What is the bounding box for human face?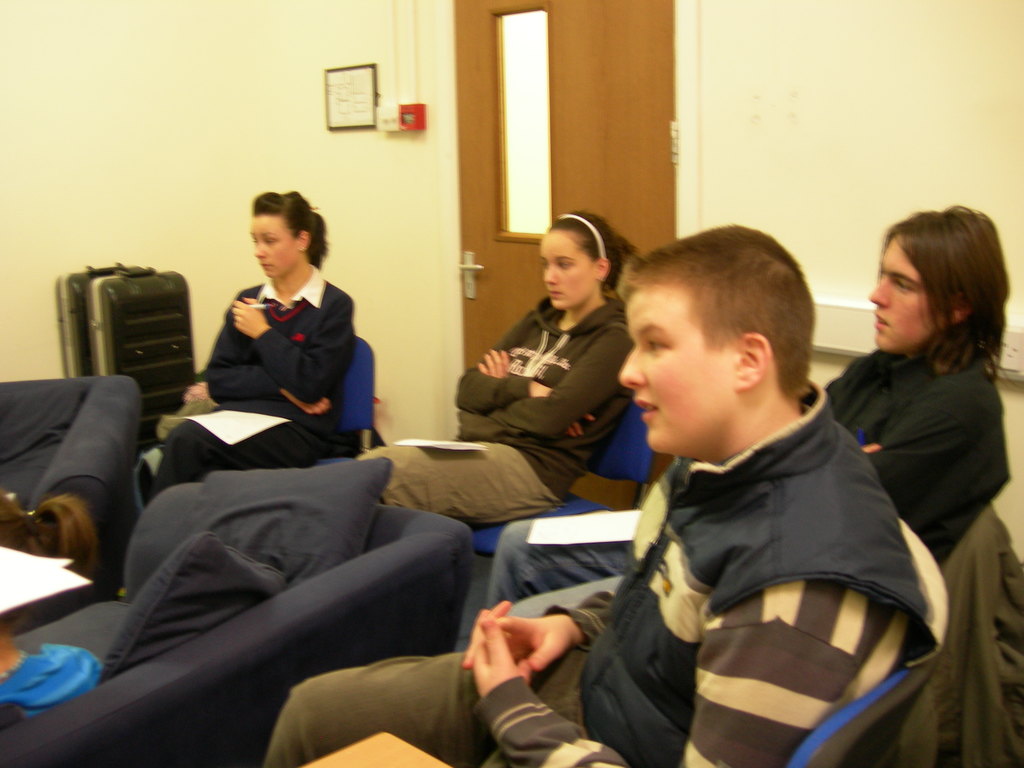
bbox=[544, 227, 602, 310].
